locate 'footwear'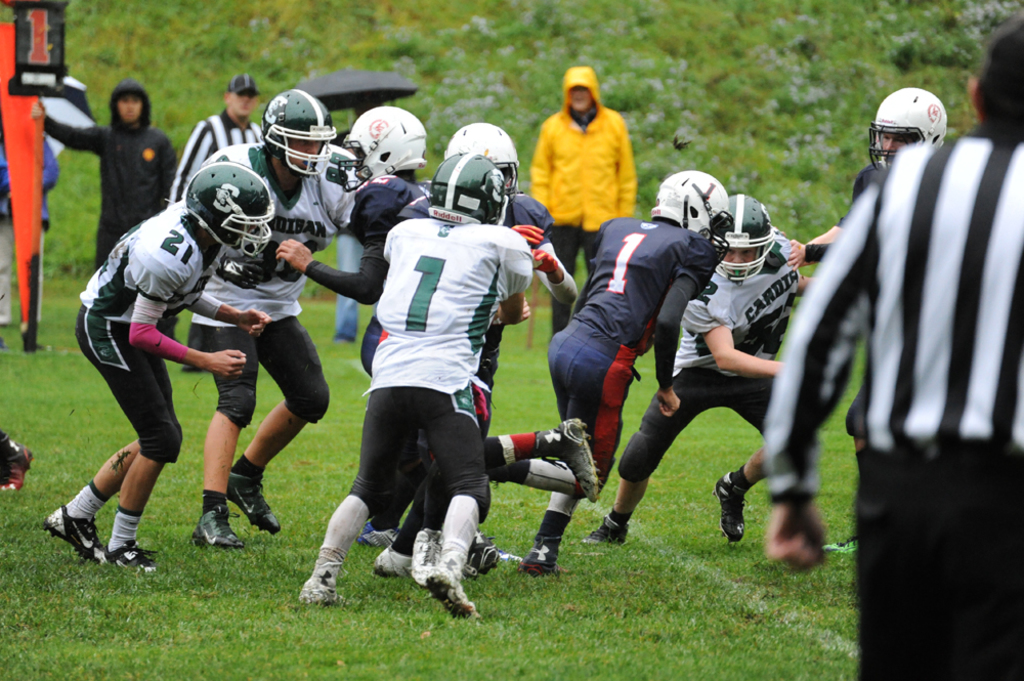
<bbox>177, 497, 251, 561</bbox>
